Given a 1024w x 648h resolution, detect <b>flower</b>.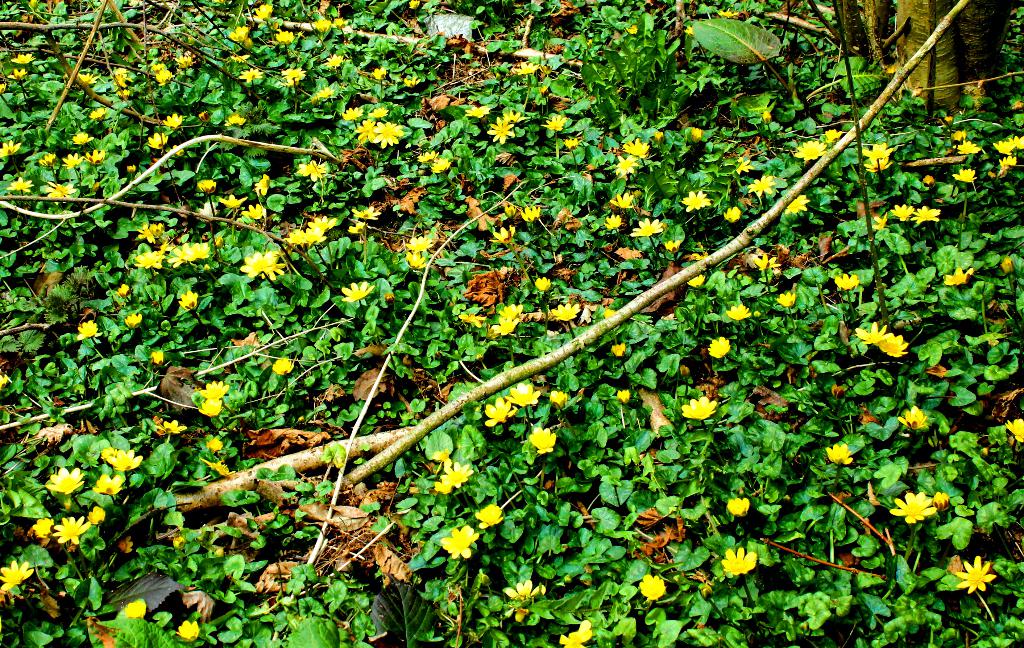
bbox(871, 216, 888, 231).
